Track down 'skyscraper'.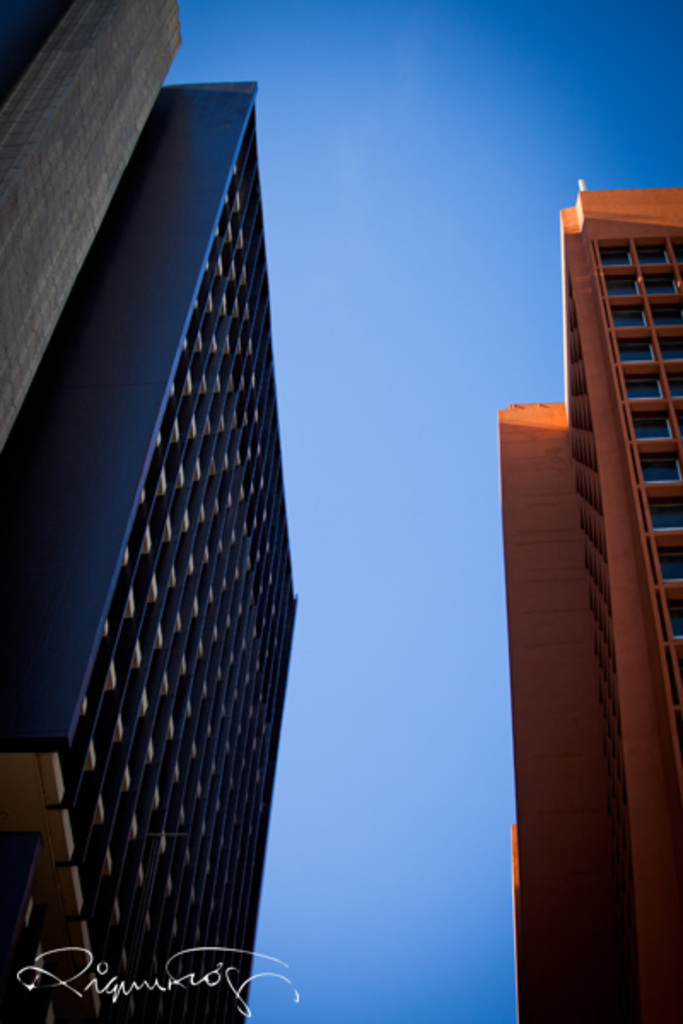
Tracked to box(0, 70, 304, 1022).
